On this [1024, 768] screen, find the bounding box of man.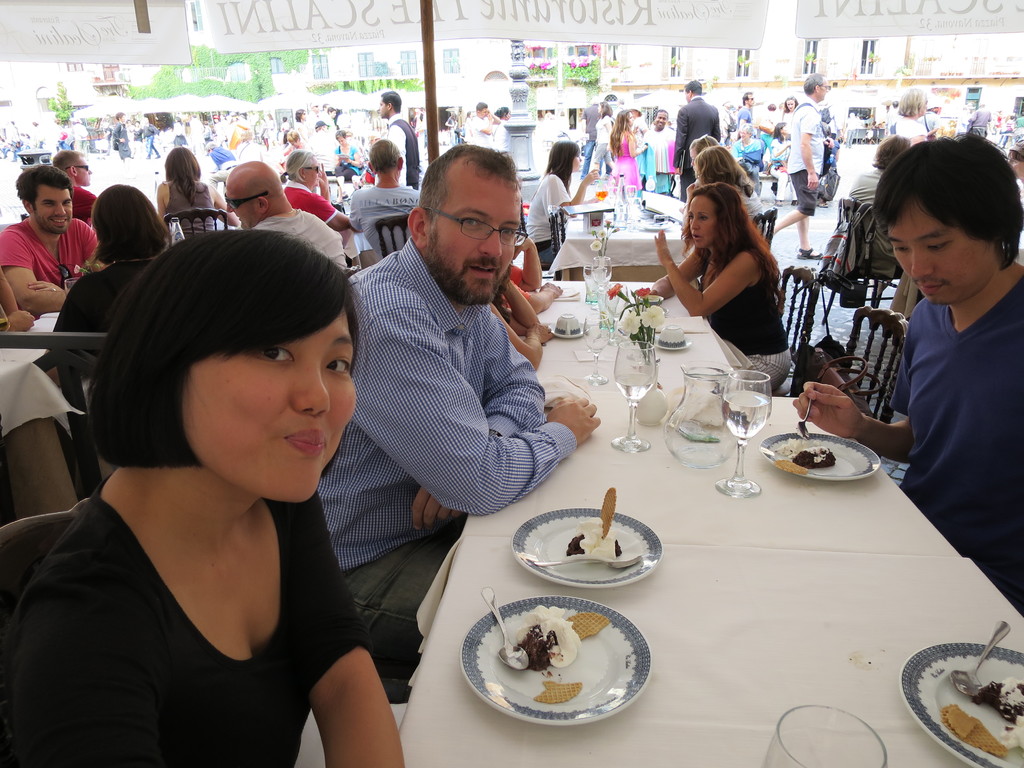
Bounding box: select_region(375, 82, 428, 197).
